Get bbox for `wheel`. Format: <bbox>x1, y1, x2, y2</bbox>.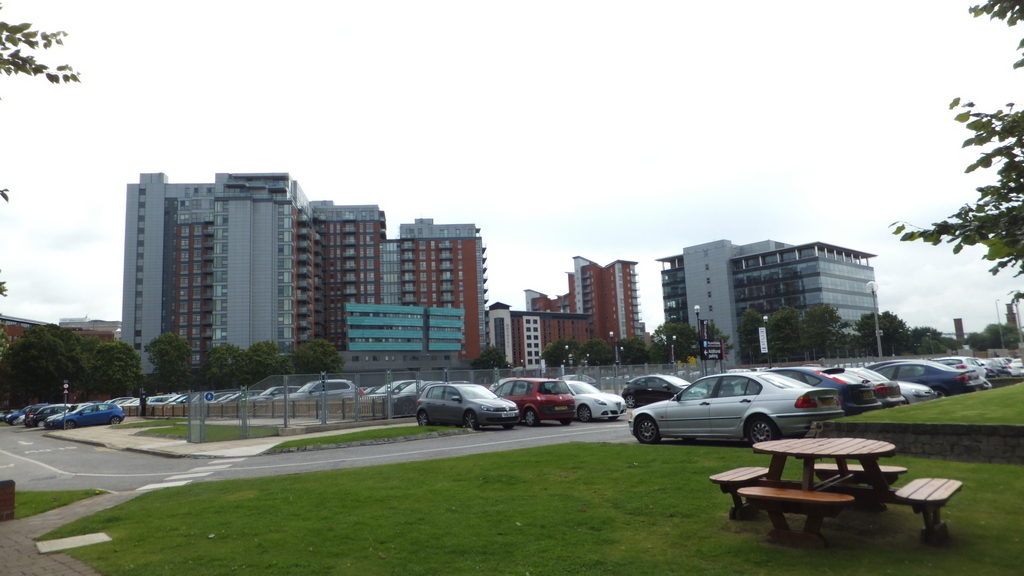
<bbox>416, 409, 427, 430</bbox>.
